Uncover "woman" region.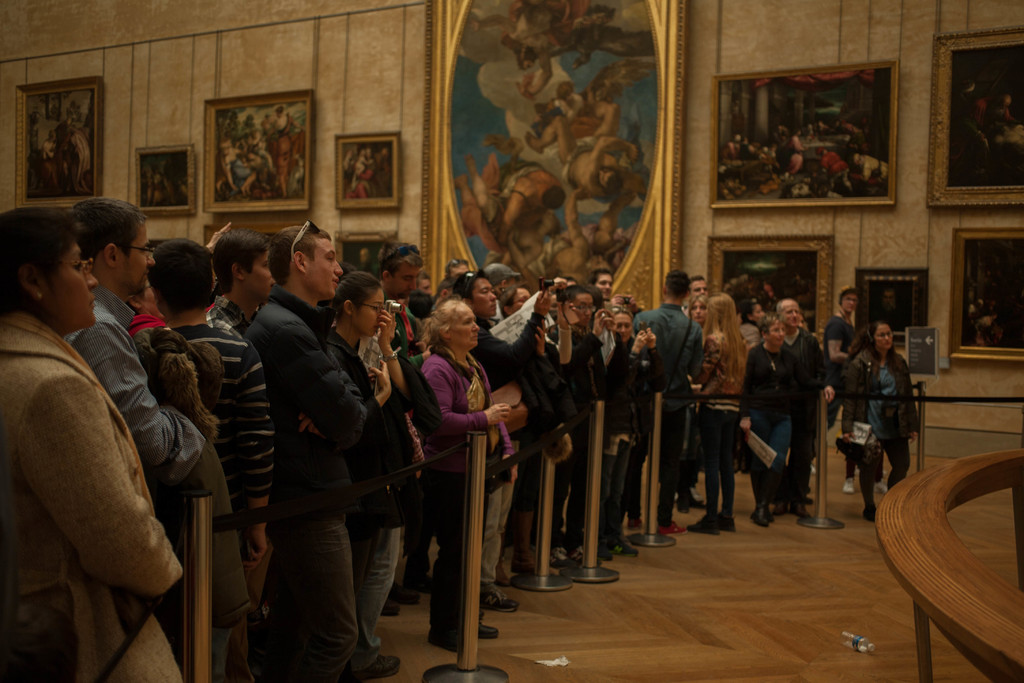
Uncovered: BBox(689, 290, 748, 534).
